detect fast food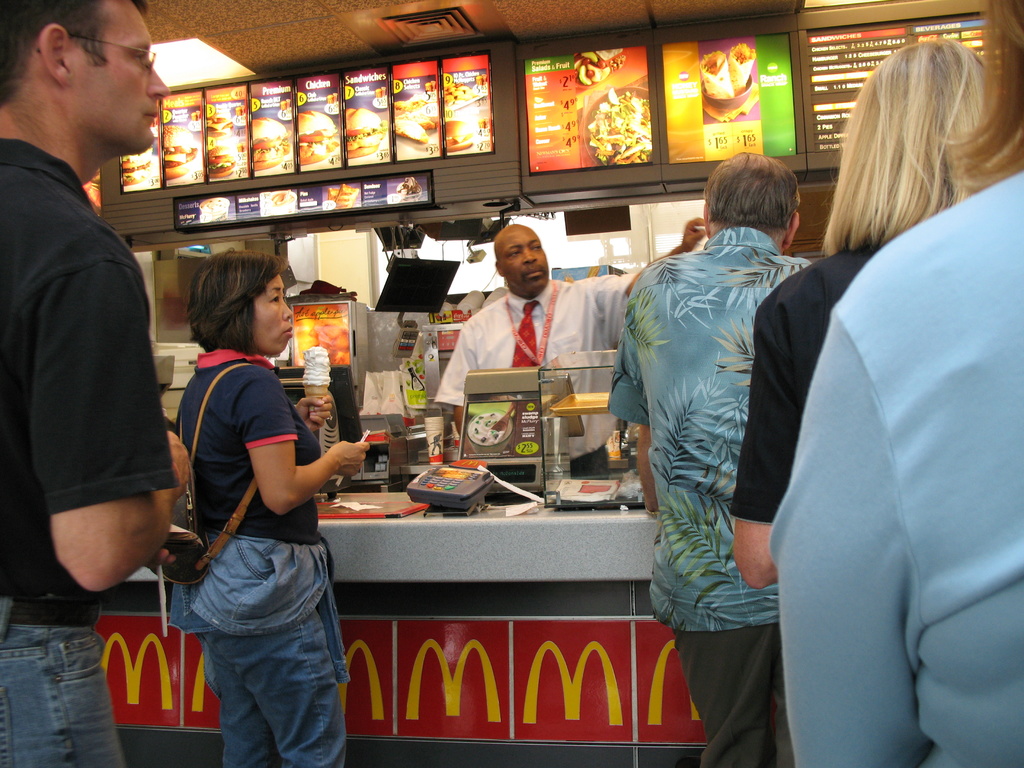
detection(296, 106, 340, 171)
